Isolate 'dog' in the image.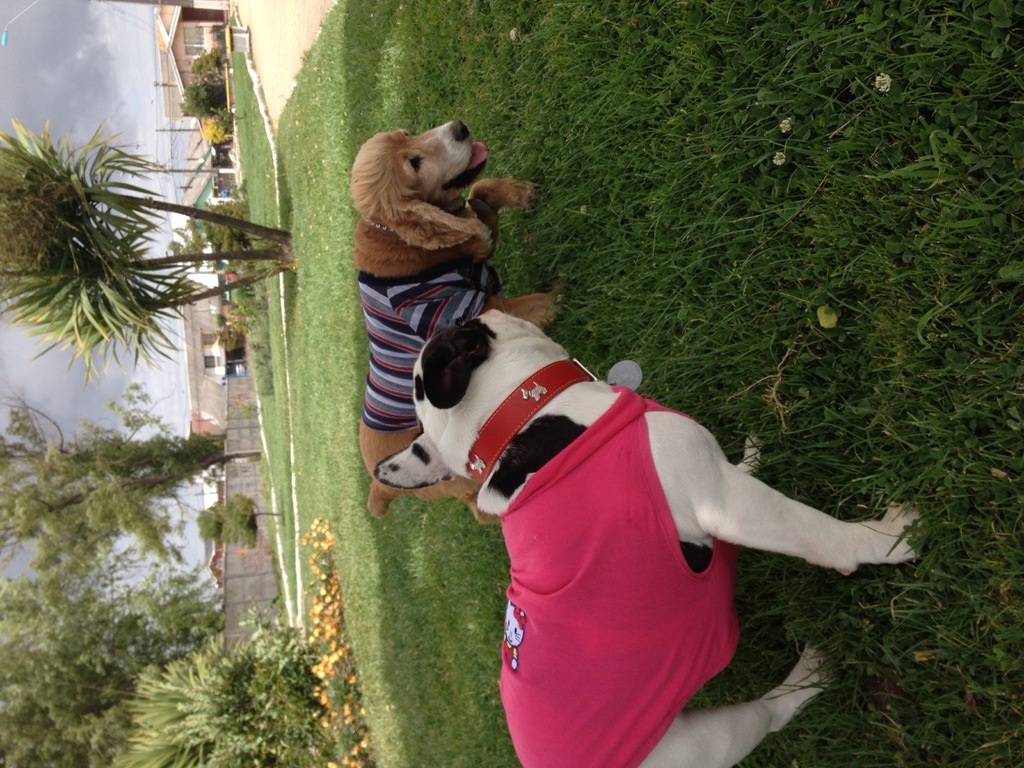
Isolated region: (x1=341, y1=117, x2=564, y2=534).
